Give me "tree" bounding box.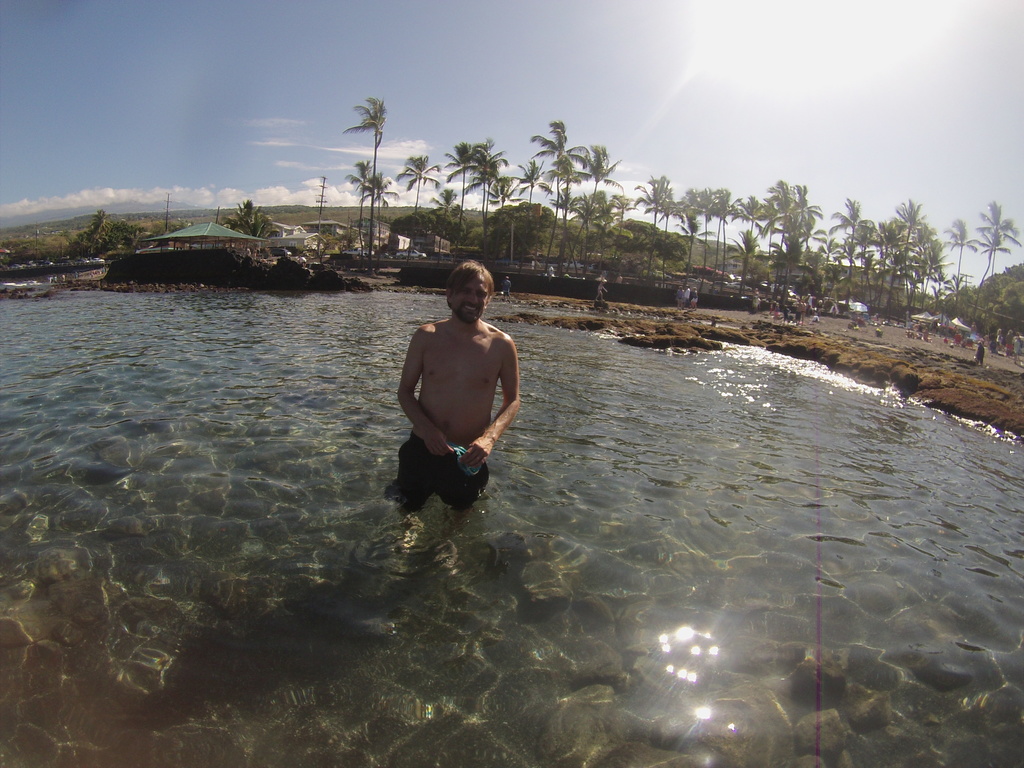
l=933, t=215, r=985, b=306.
